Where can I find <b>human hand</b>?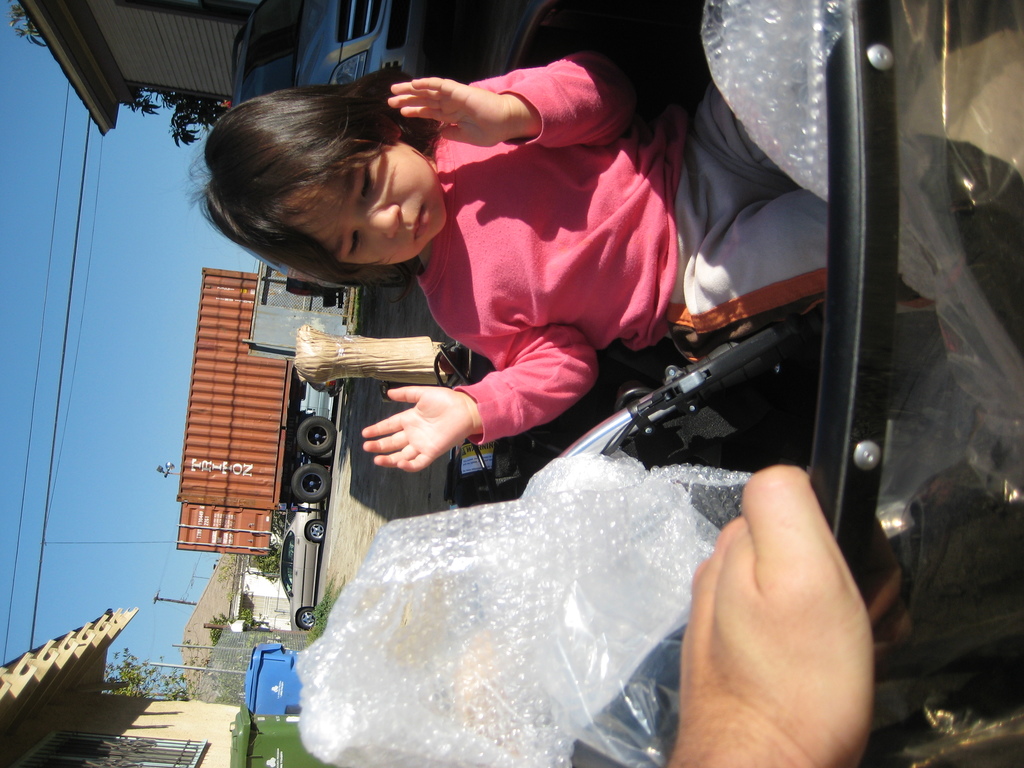
You can find it at [x1=361, y1=387, x2=472, y2=474].
